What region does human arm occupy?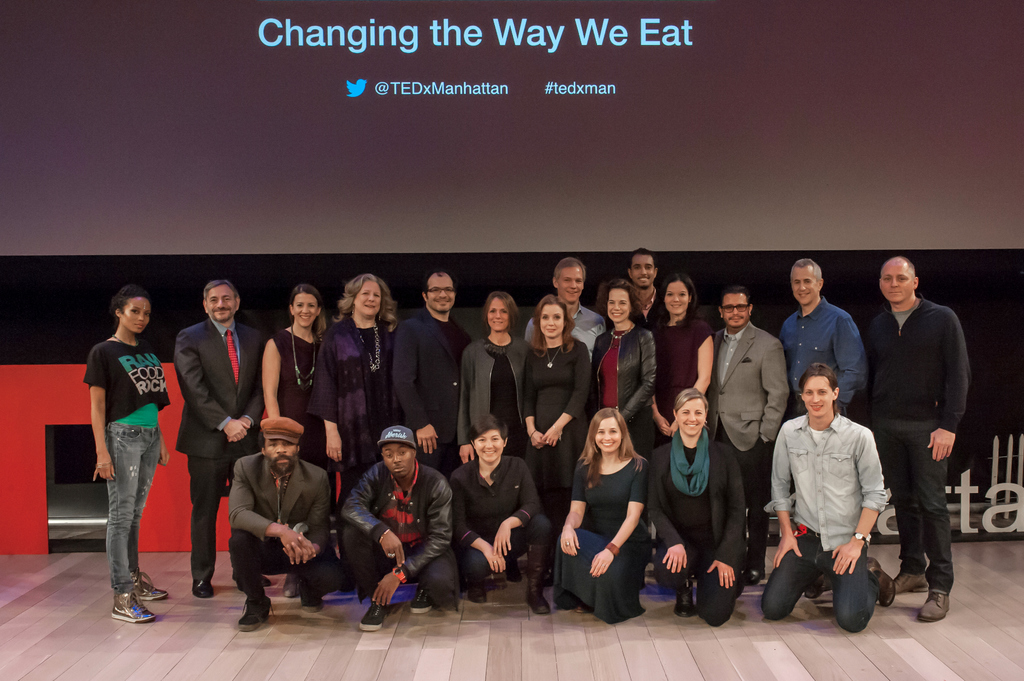
select_region(493, 469, 536, 555).
